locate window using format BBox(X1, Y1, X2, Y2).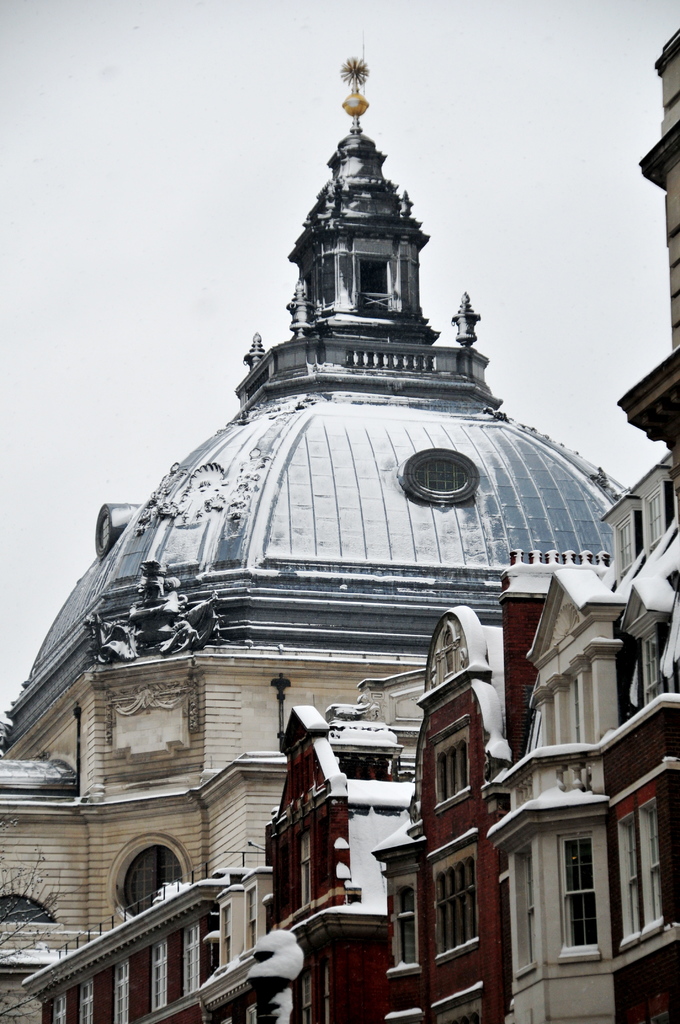
BBox(149, 940, 168, 1017).
